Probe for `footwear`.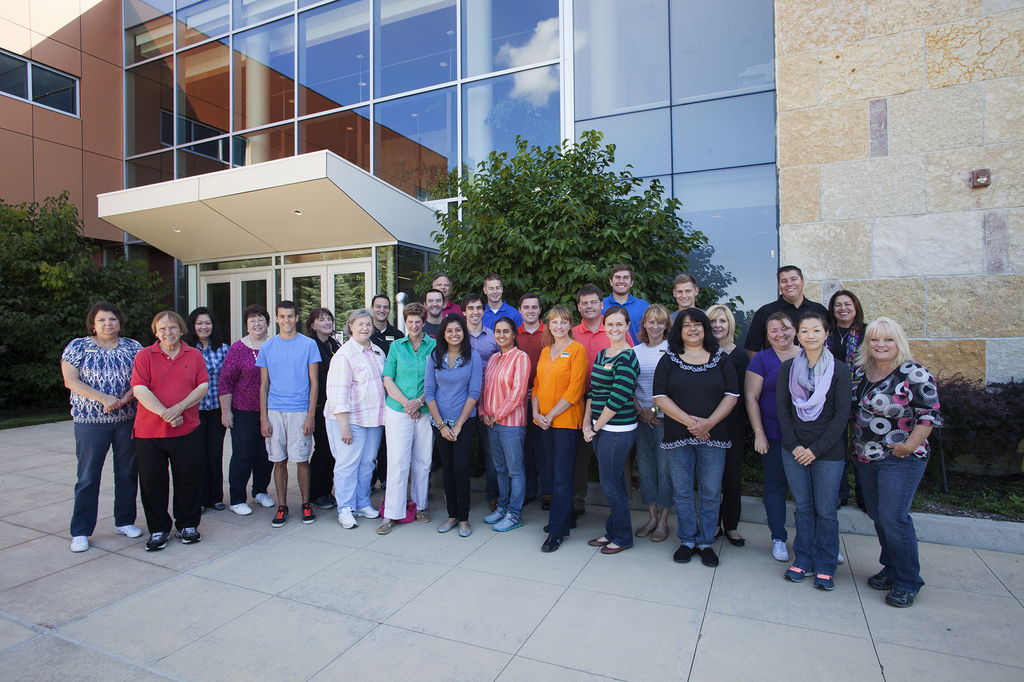
Probe result: pyautogui.locateOnScreen(416, 510, 429, 523).
